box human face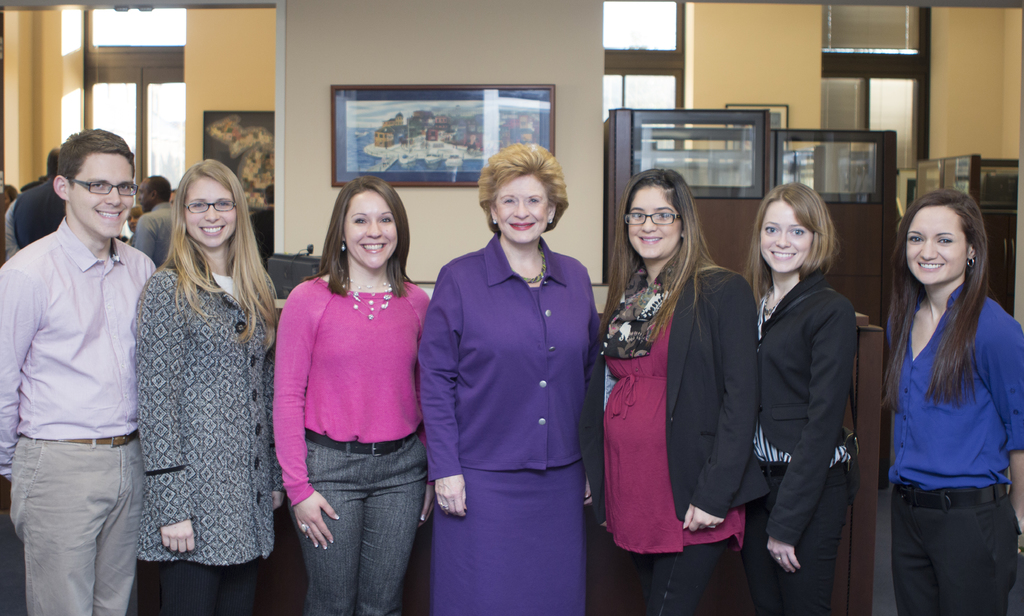
(624,185,683,256)
